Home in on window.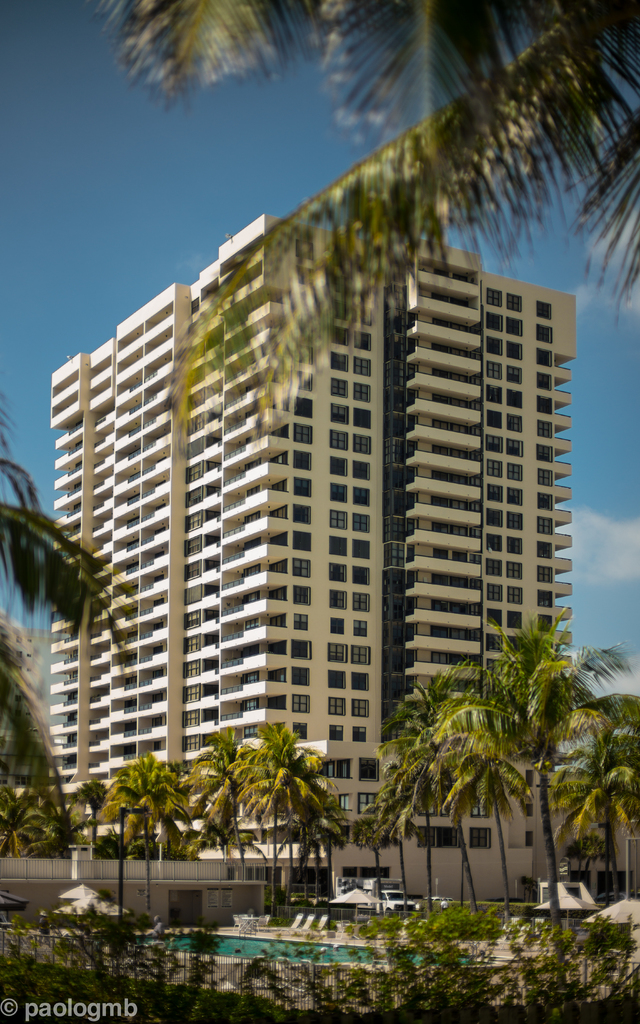
Homed in at rect(332, 379, 349, 397).
